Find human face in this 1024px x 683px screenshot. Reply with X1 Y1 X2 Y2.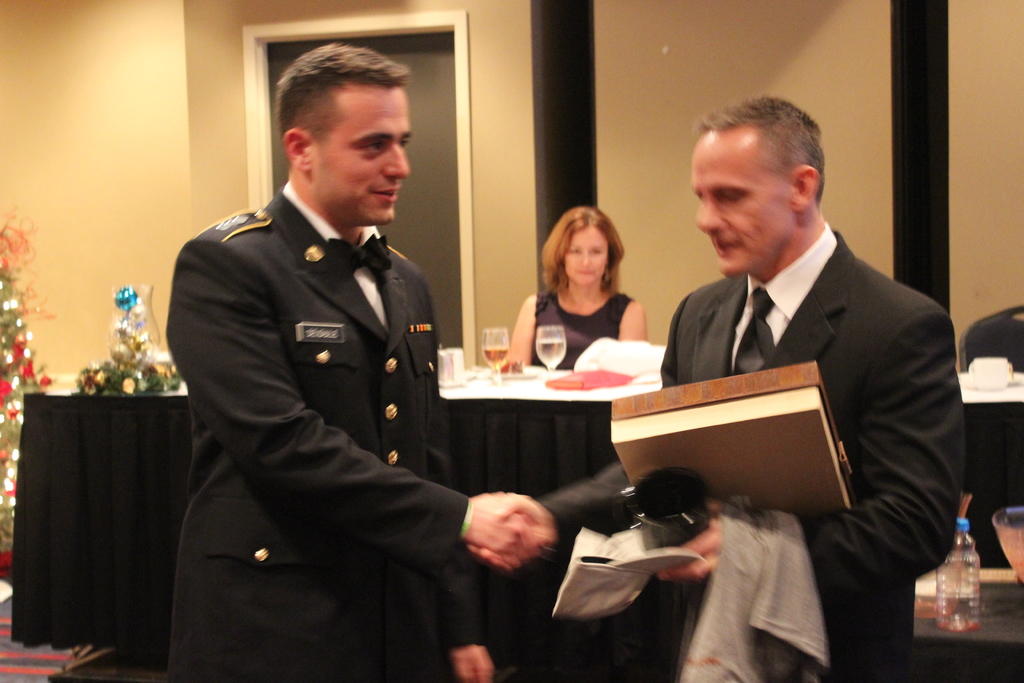
690 128 796 278.
